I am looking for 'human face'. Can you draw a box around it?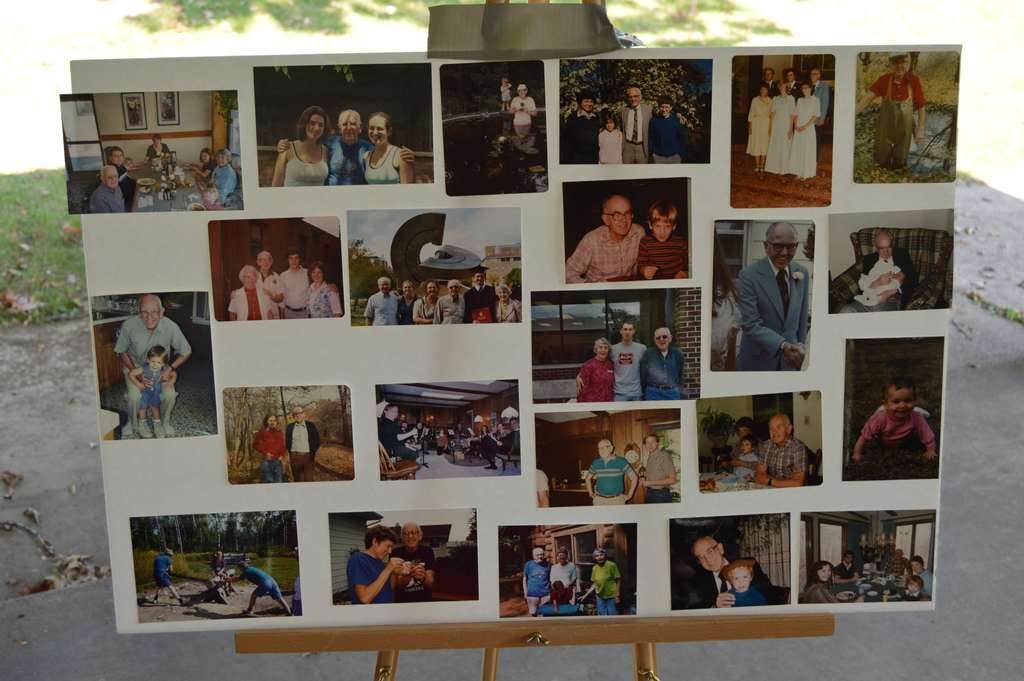
Sure, the bounding box is locate(268, 416, 275, 427).
